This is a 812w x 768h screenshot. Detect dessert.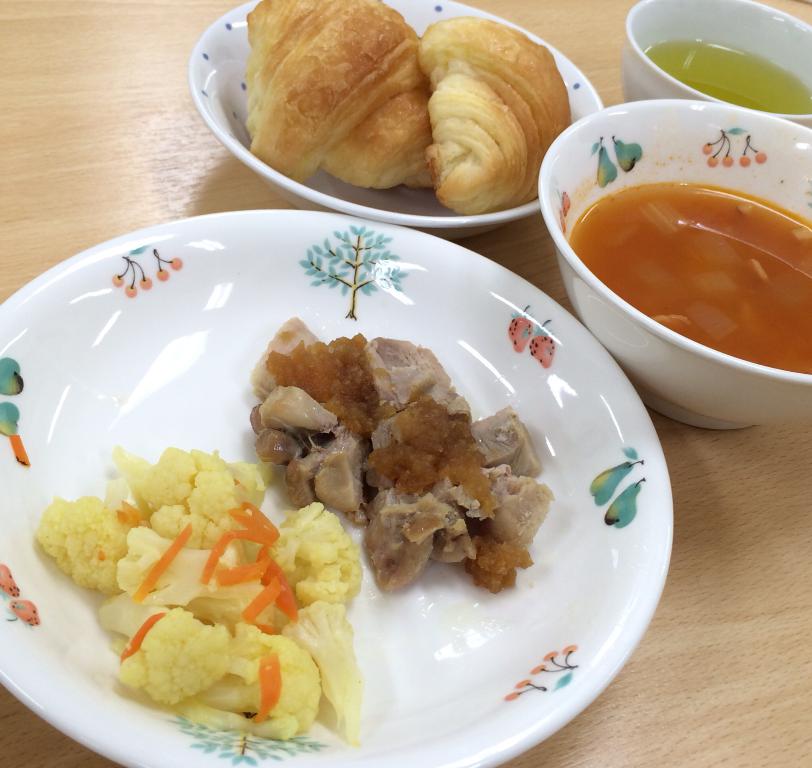
bbox=(251, 322, 552, 594).
